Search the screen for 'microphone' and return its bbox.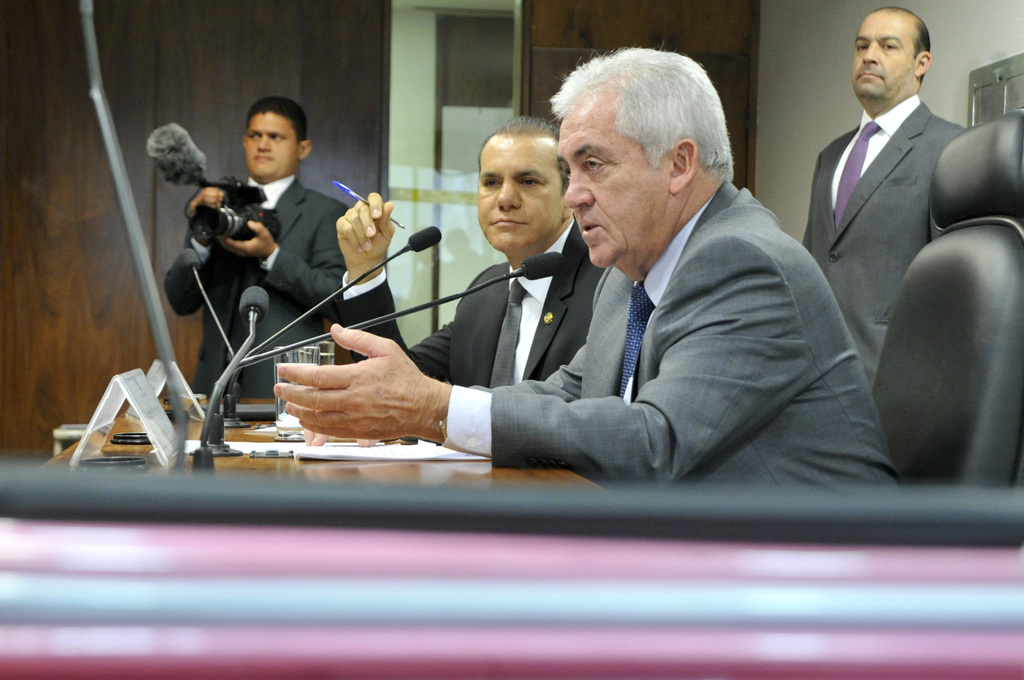
Found: locate(376, 202, 446, 277).
